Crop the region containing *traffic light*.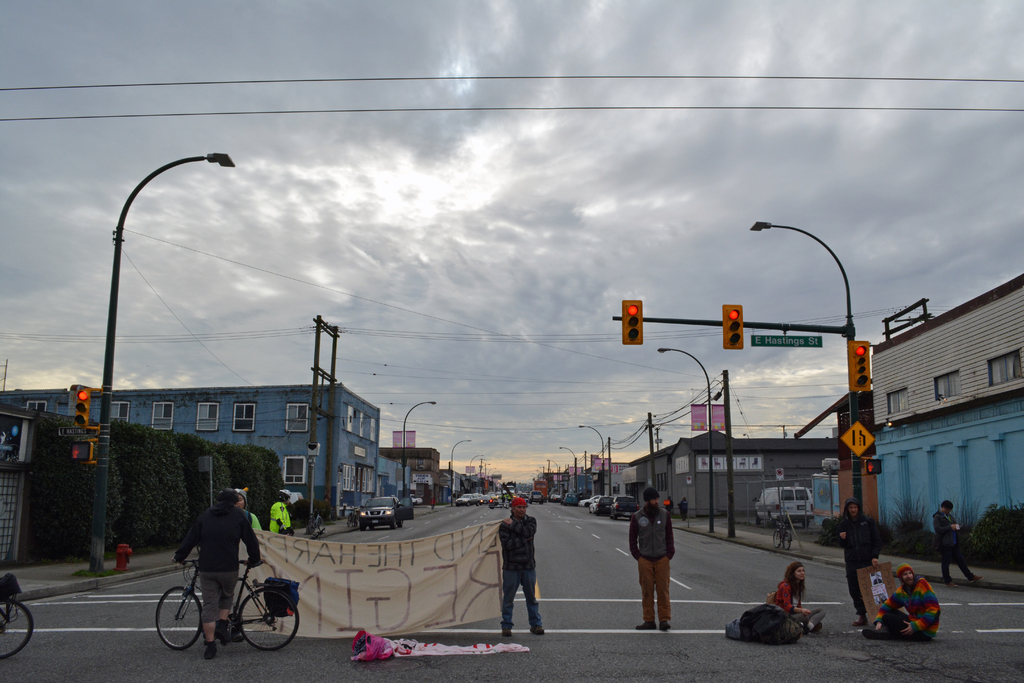
Crop region: box=[70, 441, 92, 459].
